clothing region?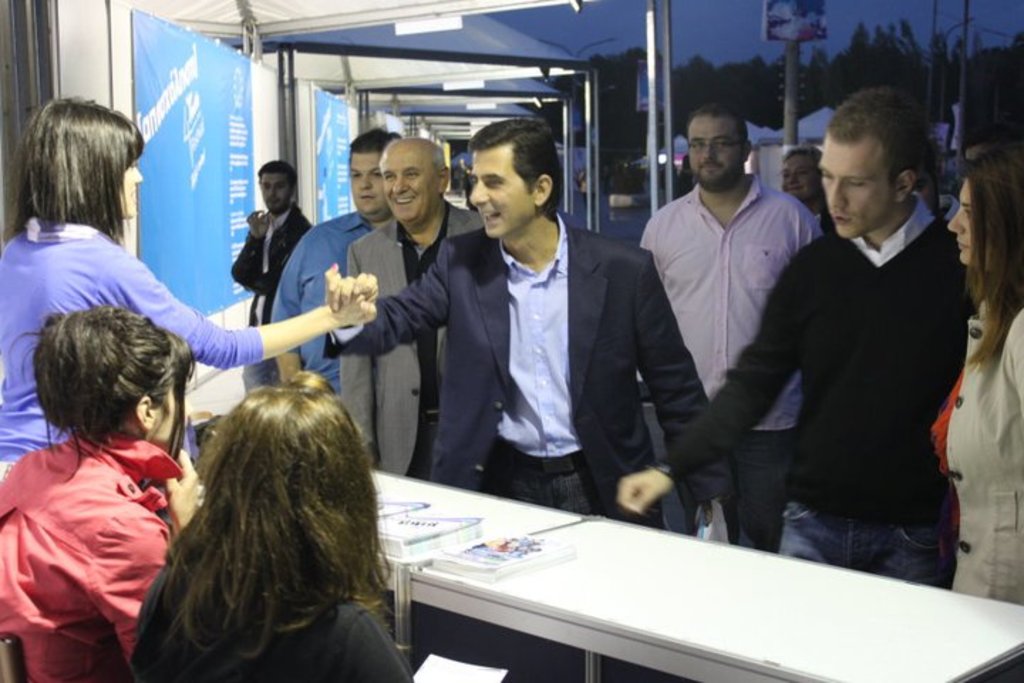
(337, 195, 484, 480)
